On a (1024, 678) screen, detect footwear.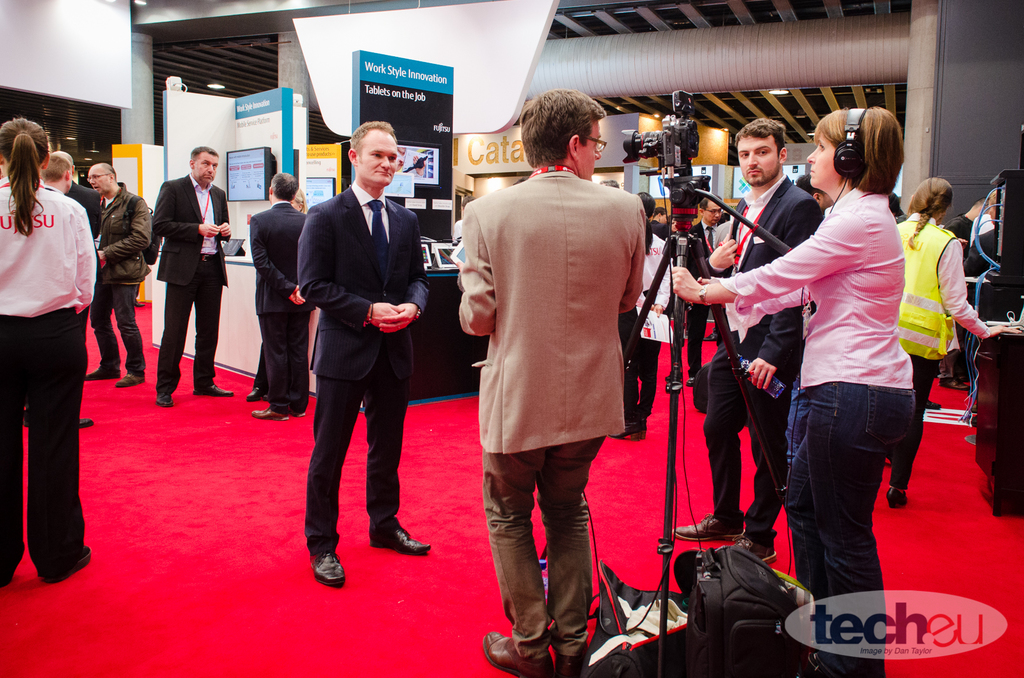
{"x1": 88, "y1": 361, "x2": 118, "y2": 378}.
